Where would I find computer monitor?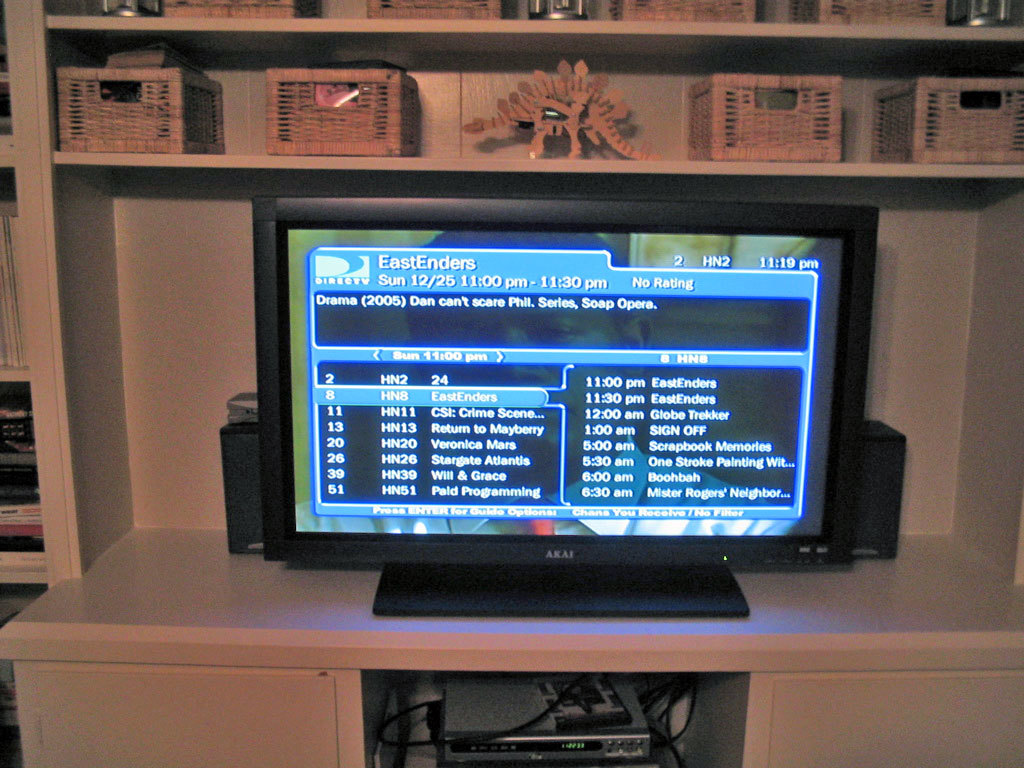
At bbox(262, 208, 885, 612).
